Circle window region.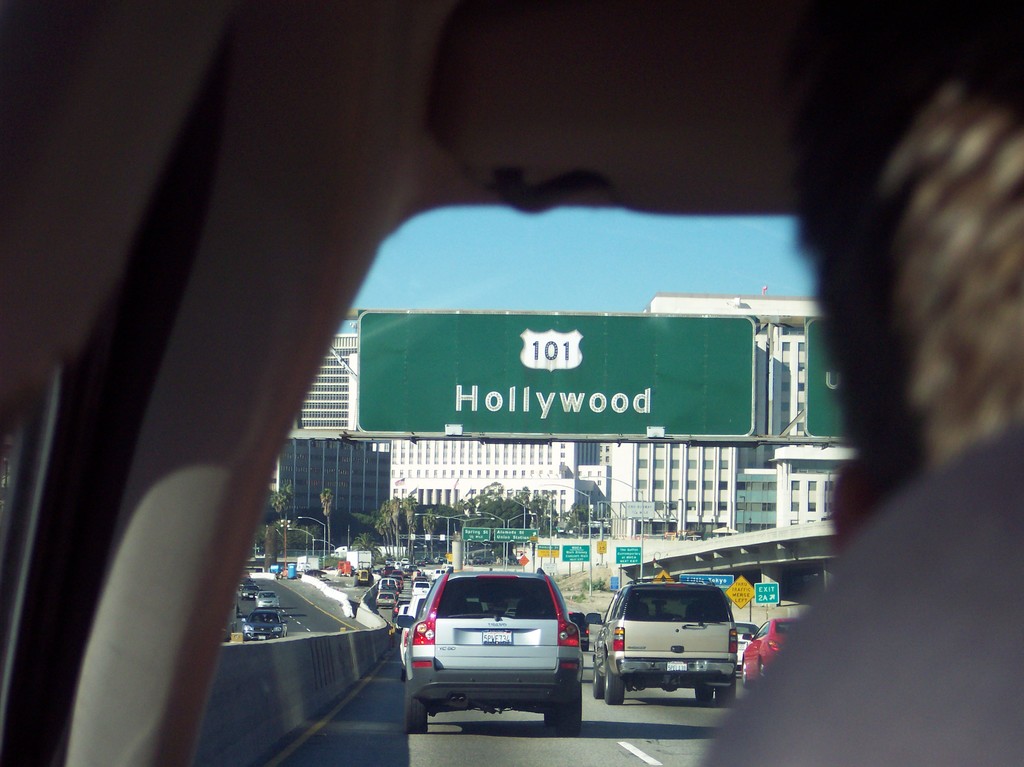
Region: (703,480,714,491).
